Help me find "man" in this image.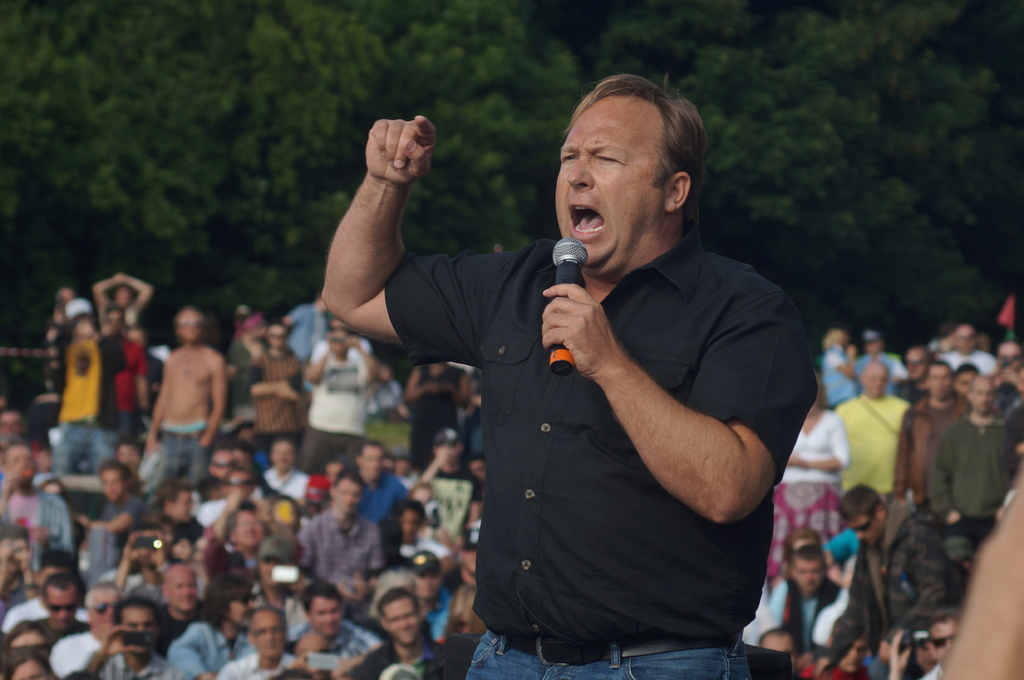
Found it: x1=310, y1=472, x2=387, y2=614.
